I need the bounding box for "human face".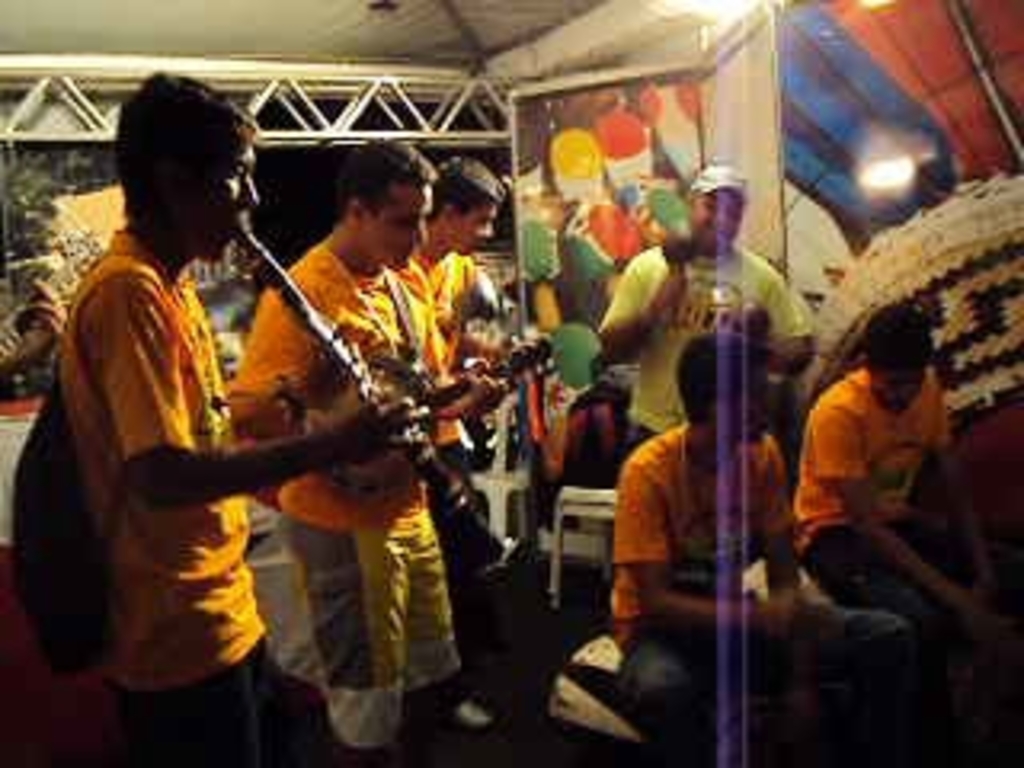
Here it is: bbox=(454, 205, 490, 259).
